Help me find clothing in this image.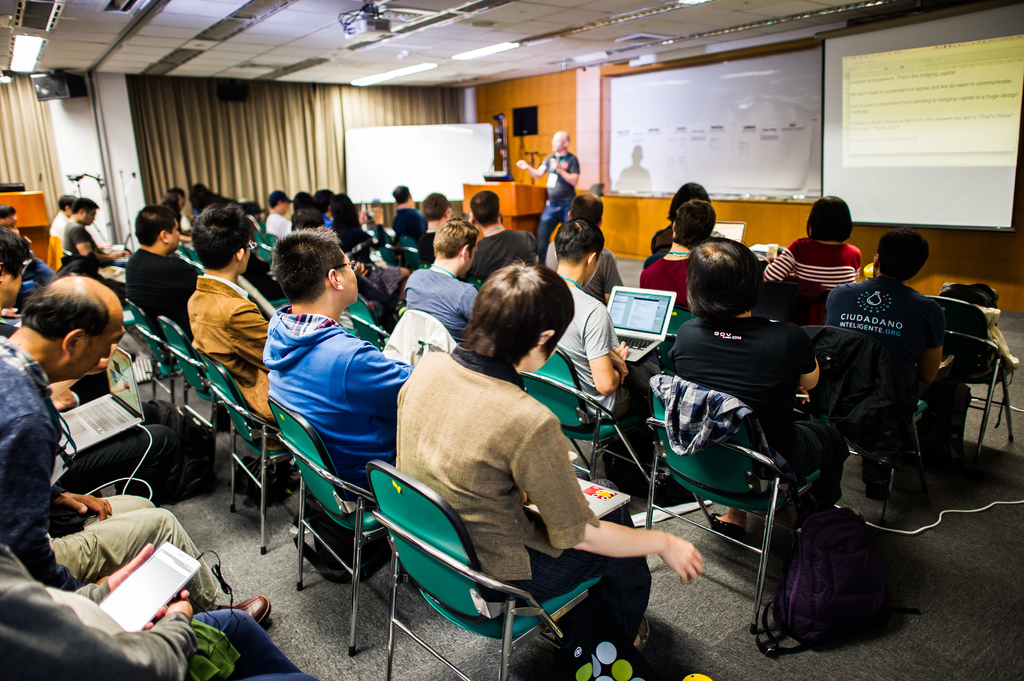
Found it: select_region(259, 297, 411, 492).
